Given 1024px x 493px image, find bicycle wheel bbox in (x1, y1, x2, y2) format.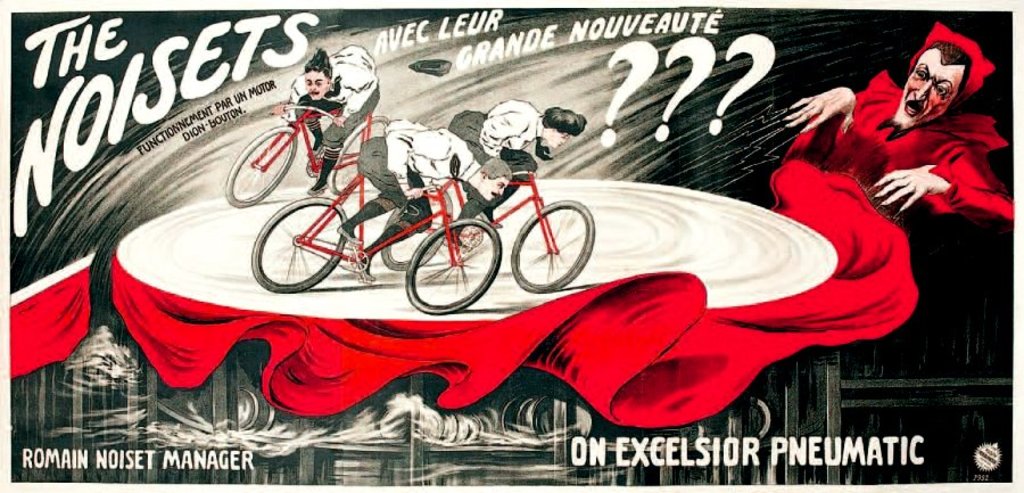
(538, 191, 593, 281).
